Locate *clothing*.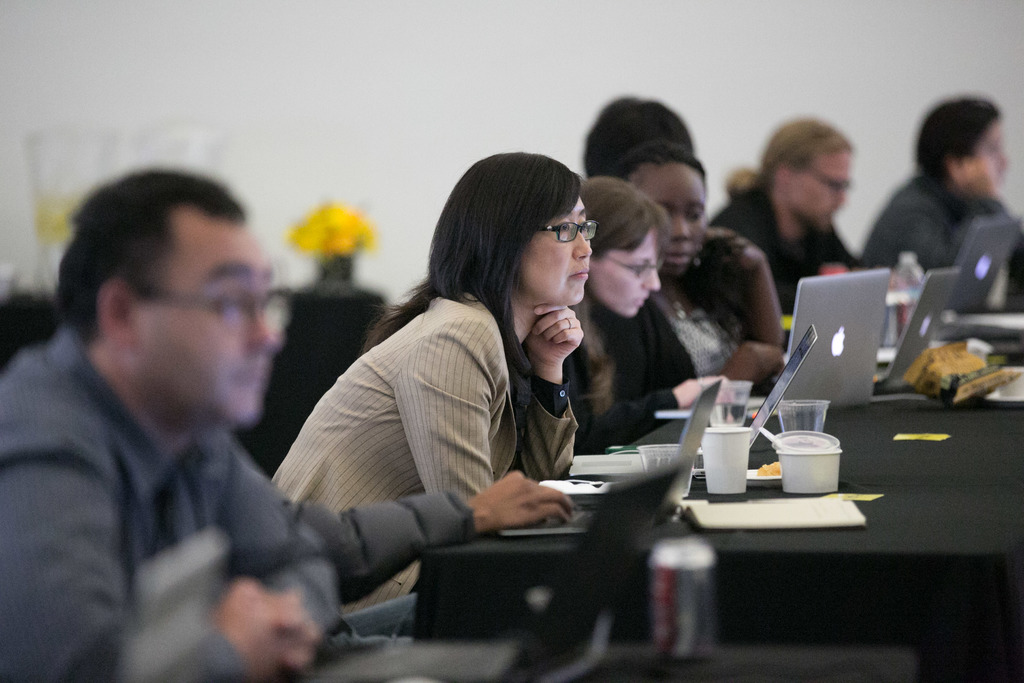
Bounding box: 721 175 836 313.
